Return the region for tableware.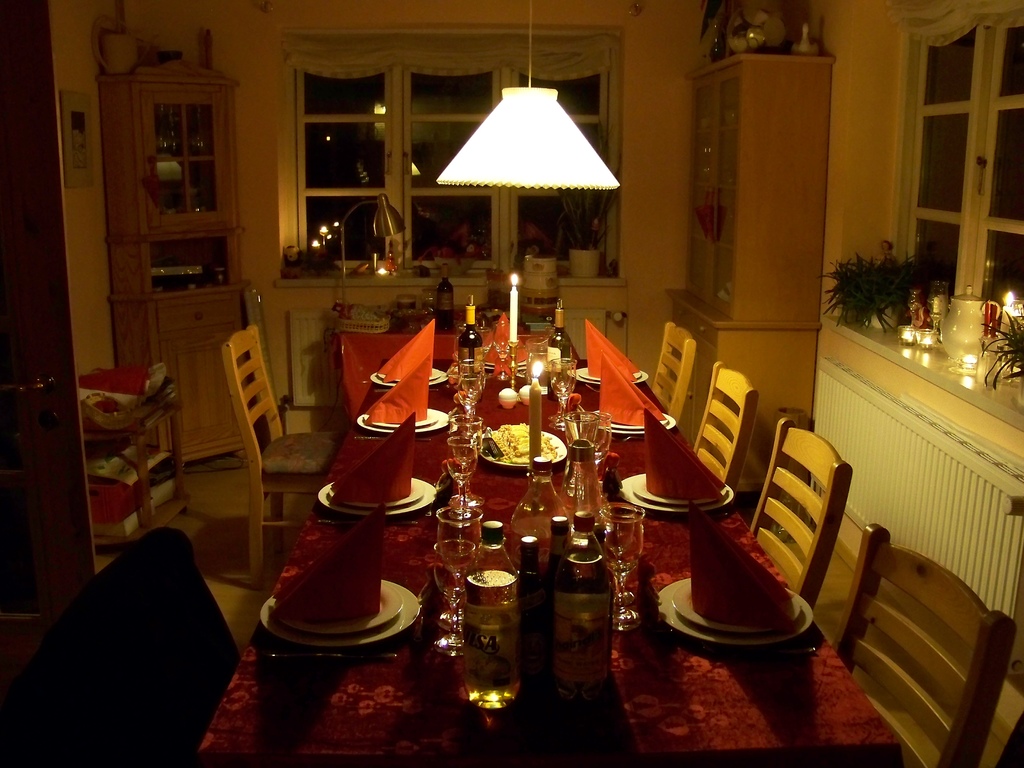
<region>431, 575, 467, 660</region>.
